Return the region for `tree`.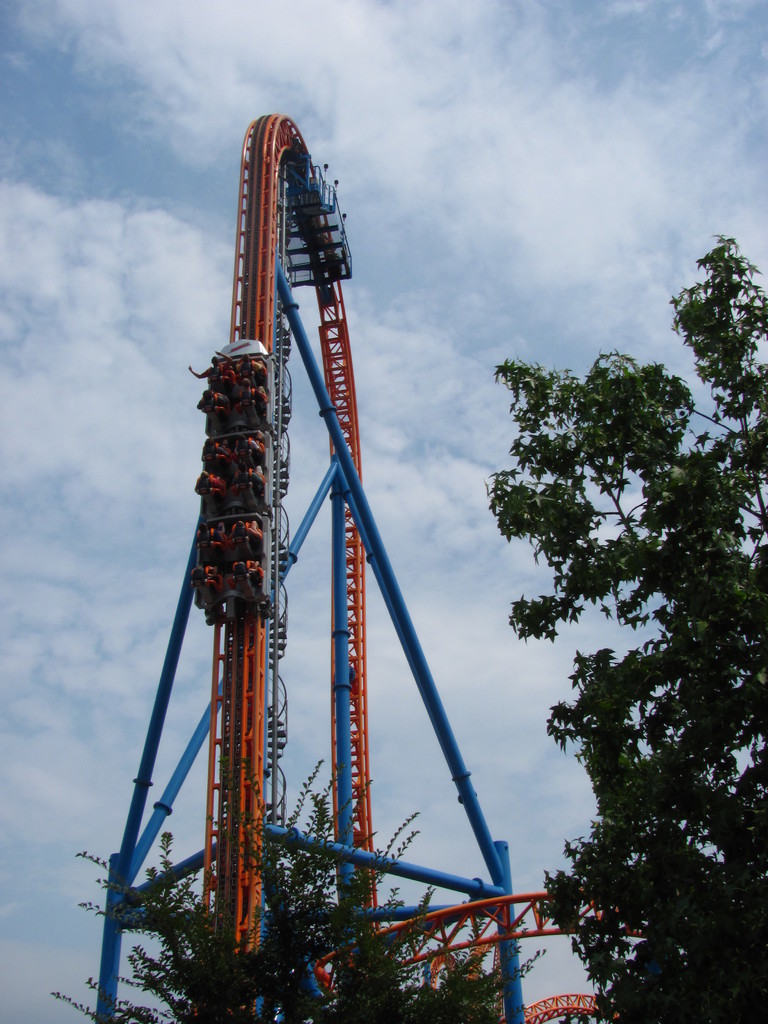
crop(44, 746, 595, 1023).
